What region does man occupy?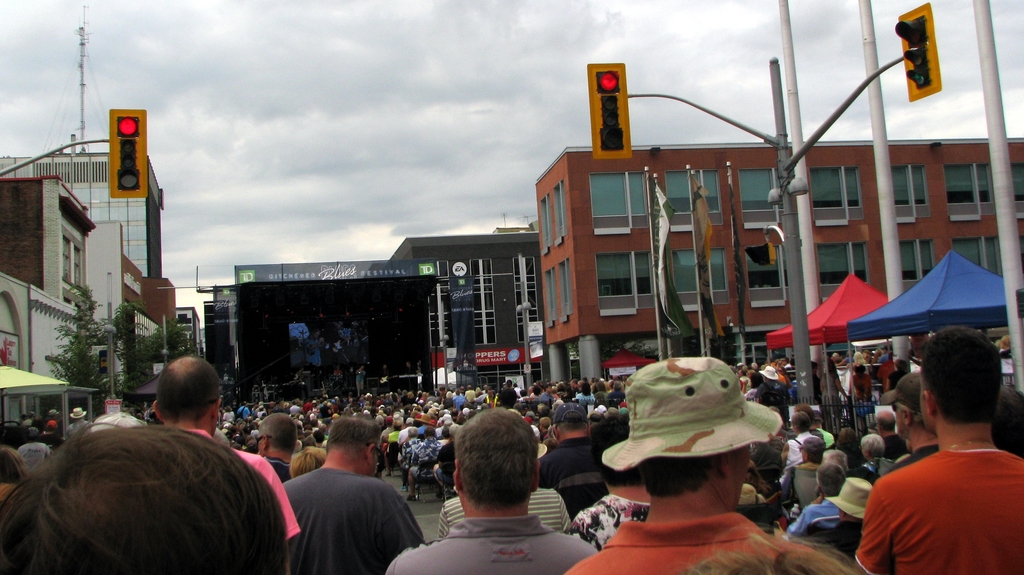
detection(282, 415, 425, 574).
